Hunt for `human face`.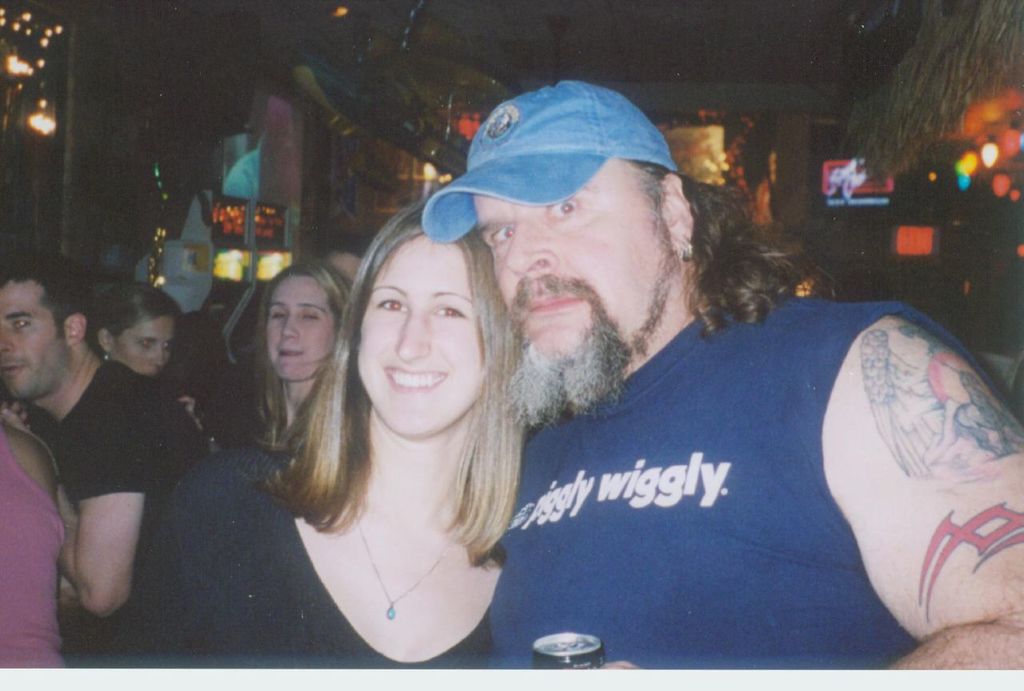
Hunted down at [267,278,337,381].
